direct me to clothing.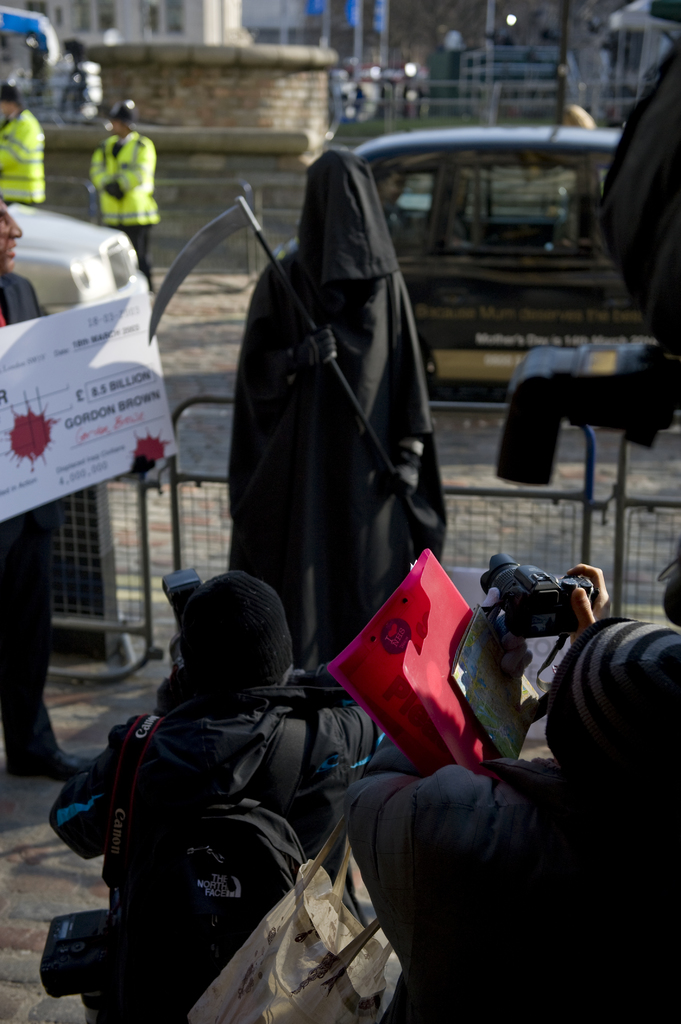
Direction: [80, 132, 152, 220].
